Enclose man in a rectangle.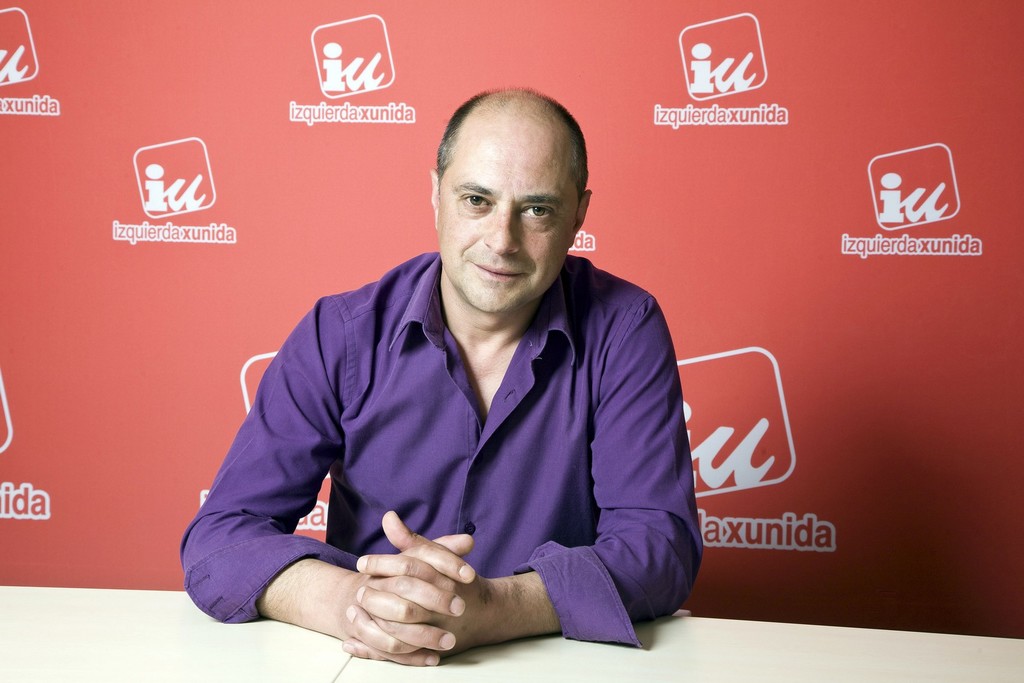
(179,92,730,665).
